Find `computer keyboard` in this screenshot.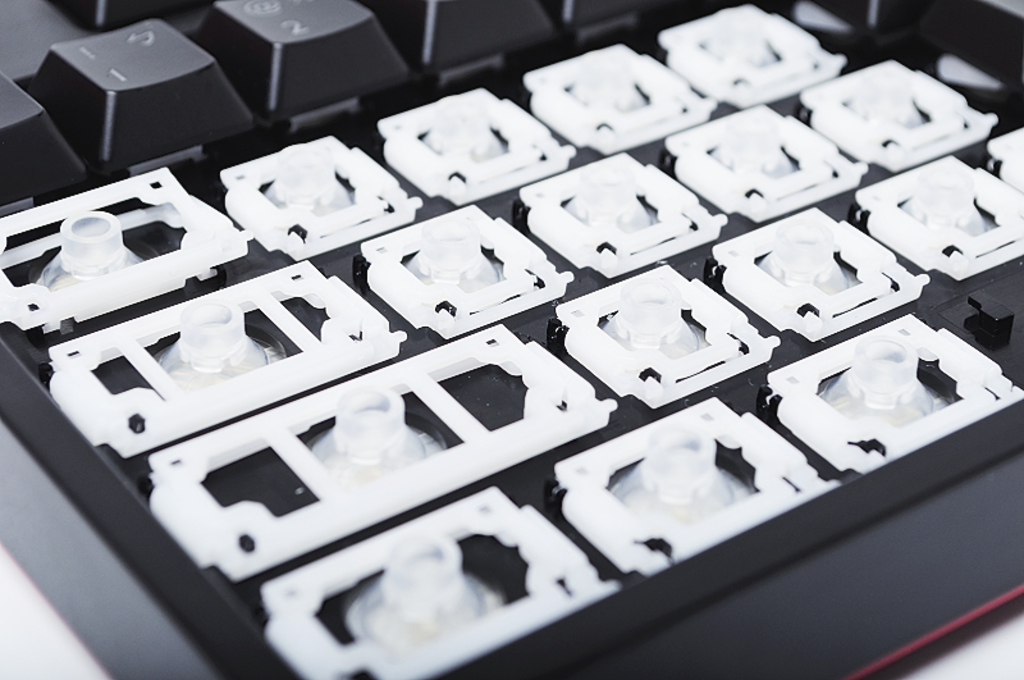
The bounding box for `computer keyboard` is (0, 0, 1020, 679).
